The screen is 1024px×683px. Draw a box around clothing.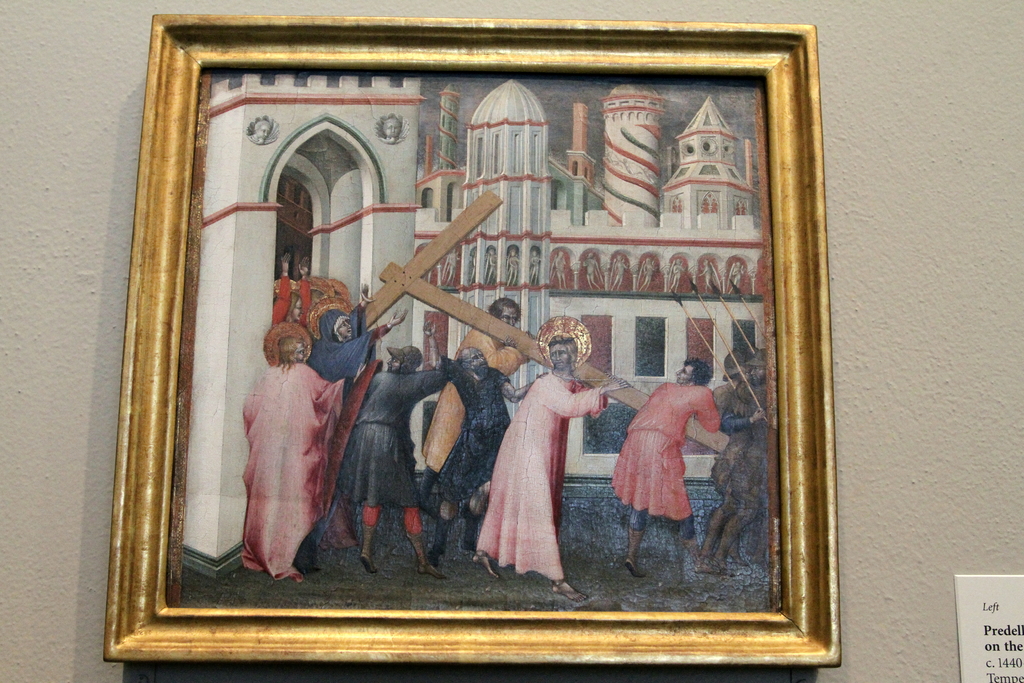
[306, 299, 391, 552].
